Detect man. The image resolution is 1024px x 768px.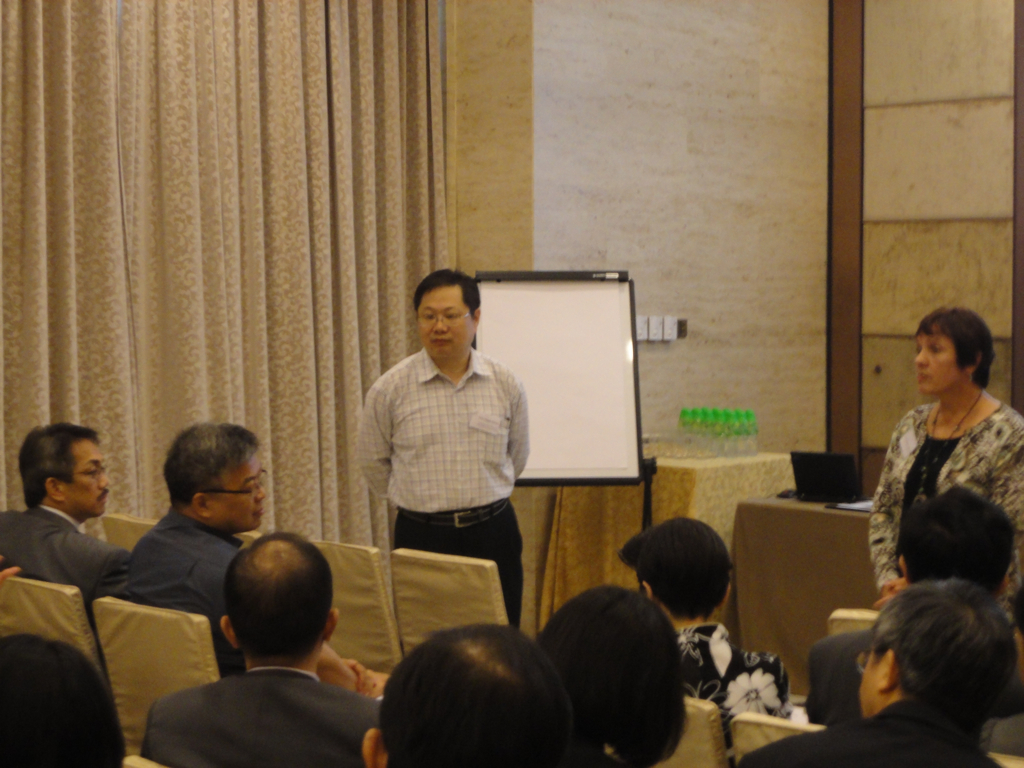
(736,574,1023,767).
